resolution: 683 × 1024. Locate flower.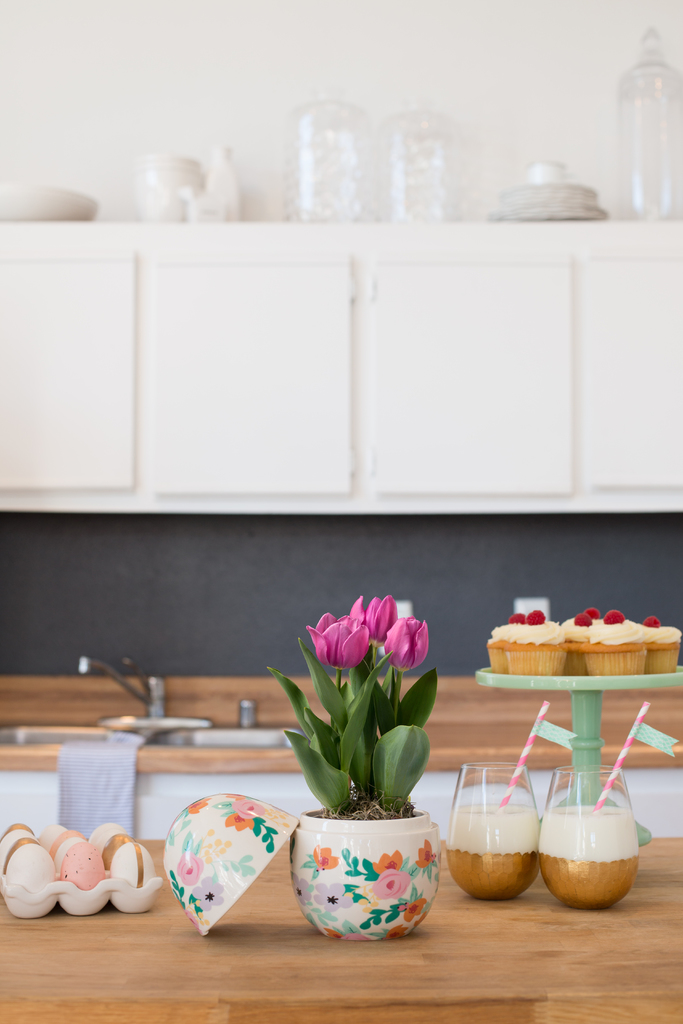
348,593,393,634.
